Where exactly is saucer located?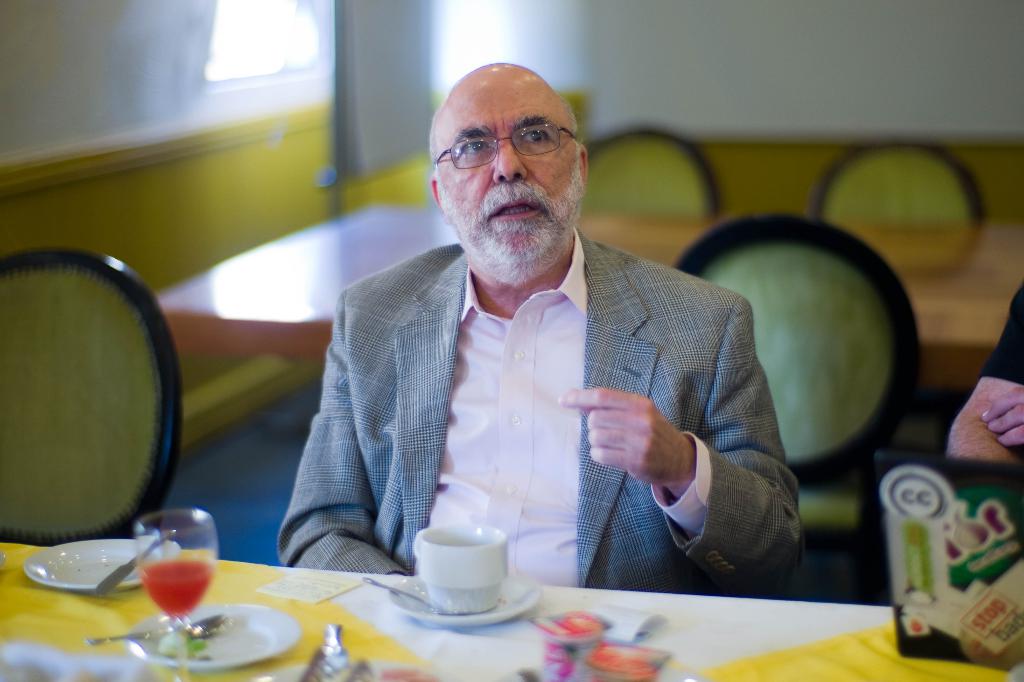
Its bounding box is bbox=[385, 570, 545, 625].
